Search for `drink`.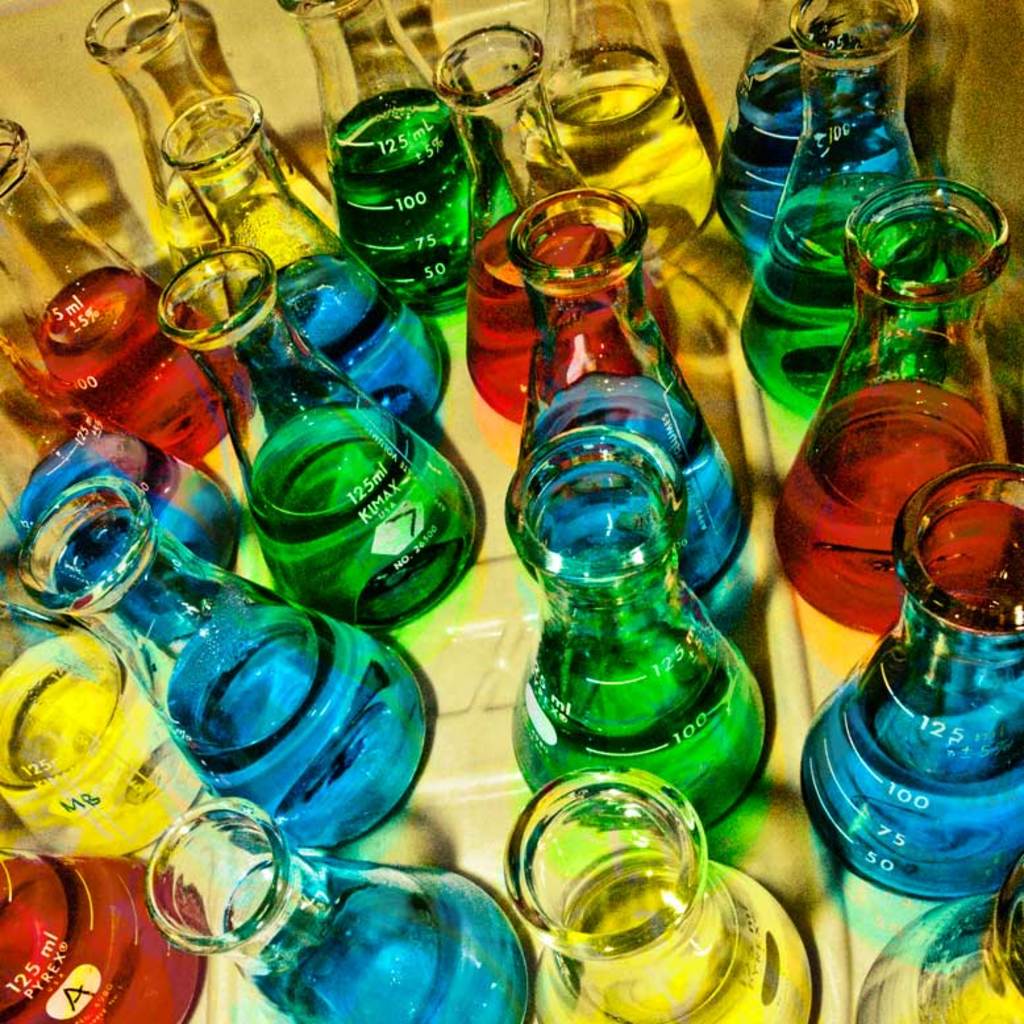
Found at l=804, t=459, r=1023, b=904.
